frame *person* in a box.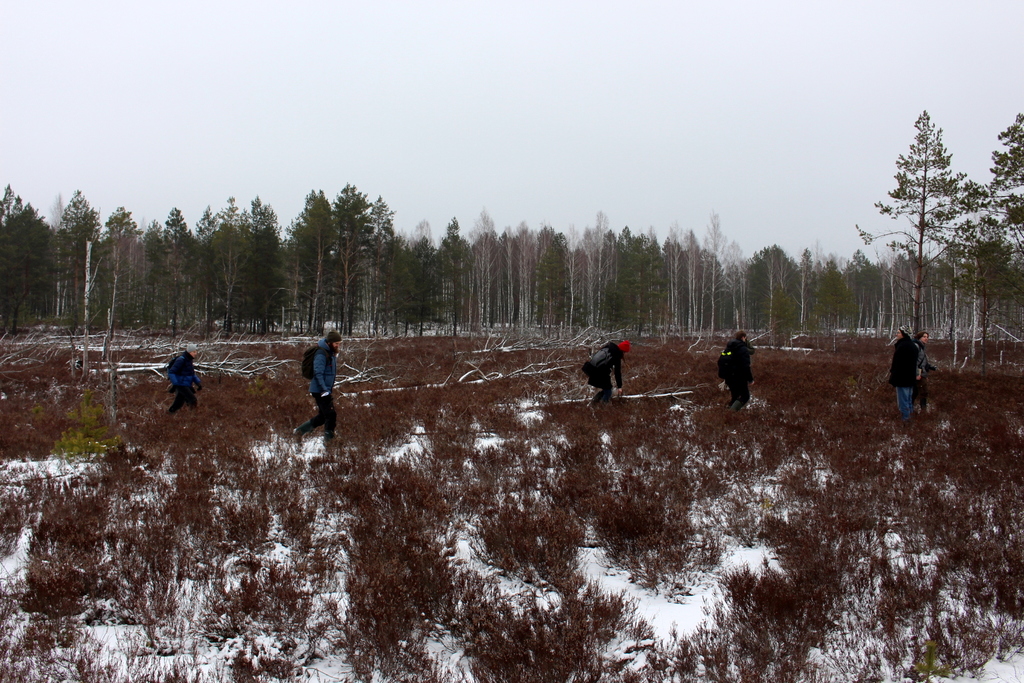
rect(163, 342, 199, 418).
